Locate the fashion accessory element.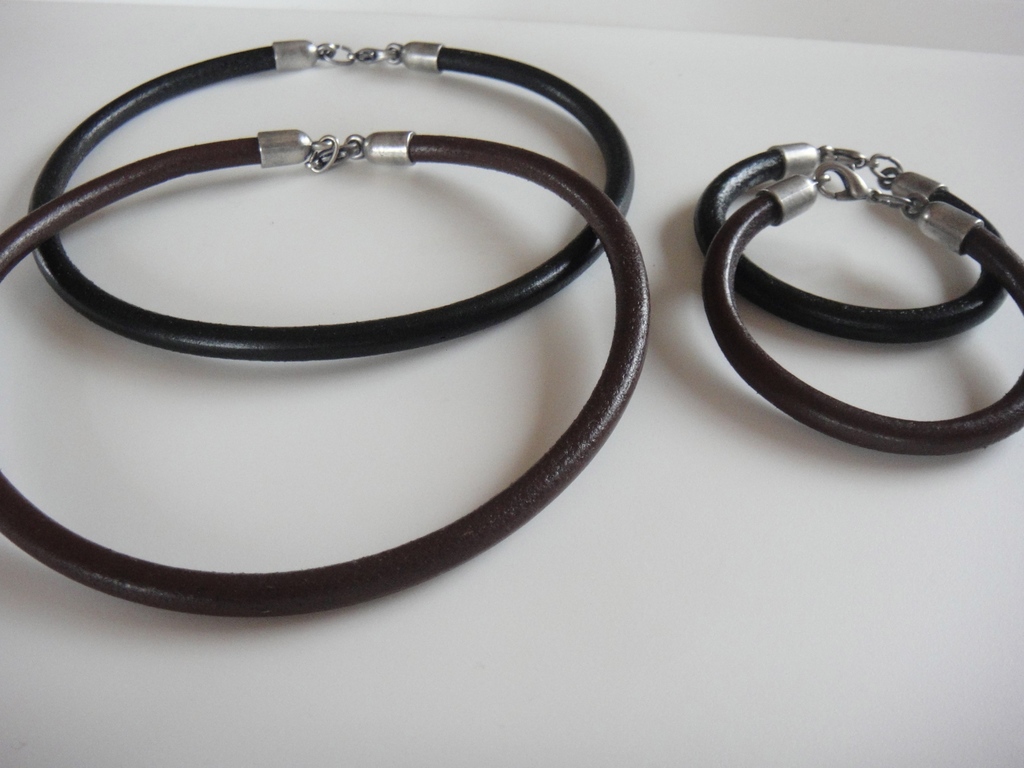
Element bbox: (704, 162, 1023, 455).
